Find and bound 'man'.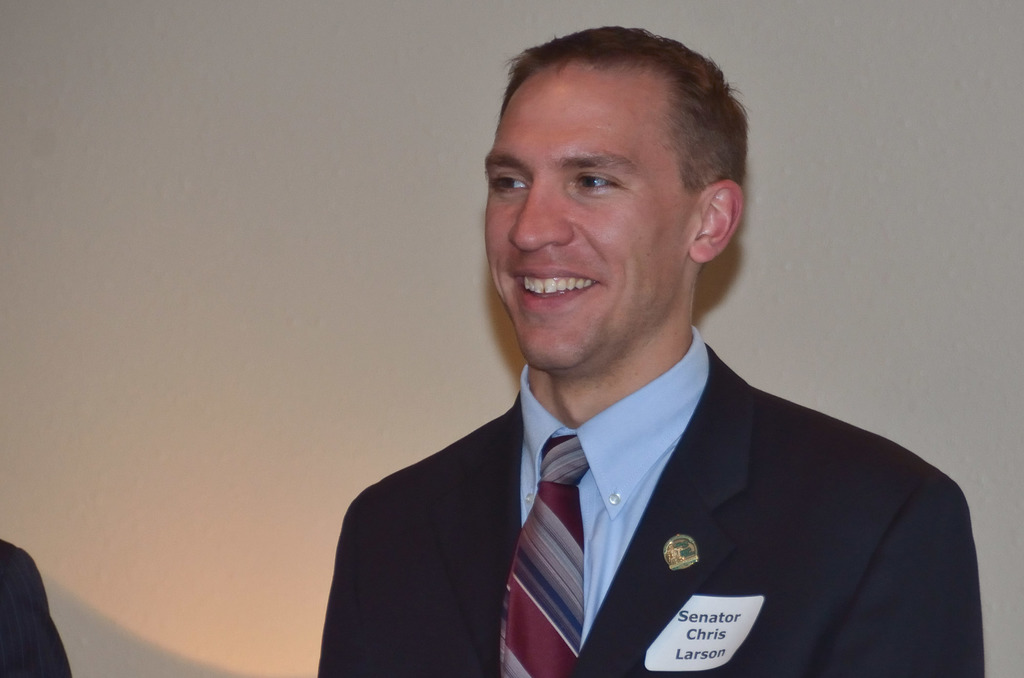
Bound: region(266, 47, 963, 670).
